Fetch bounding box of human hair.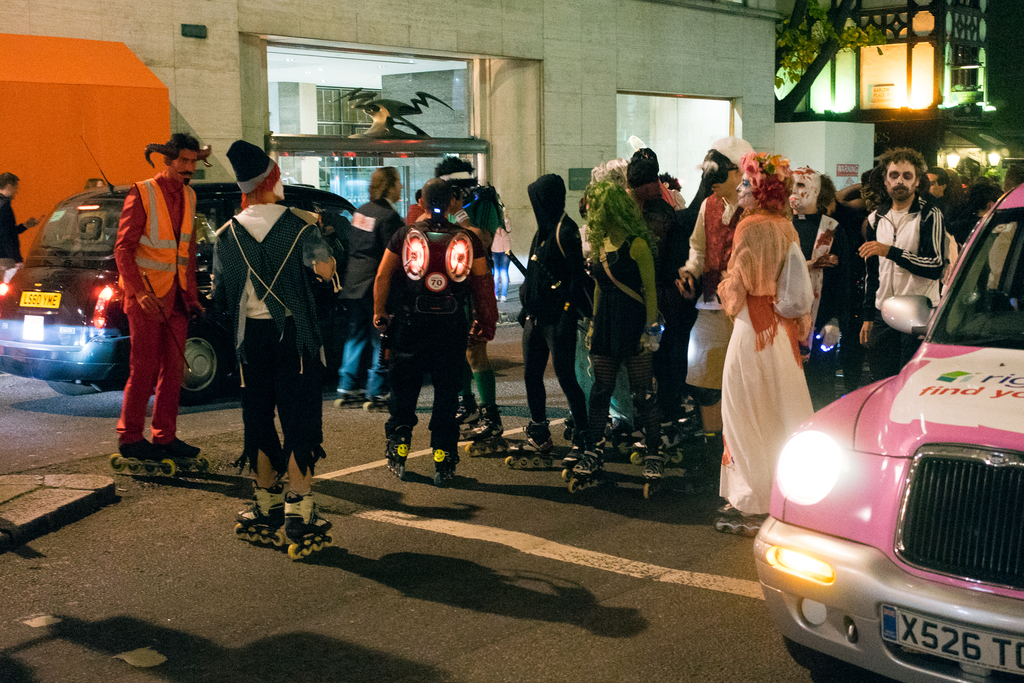
Bbox: BBox(422, 176, 452, 228).
